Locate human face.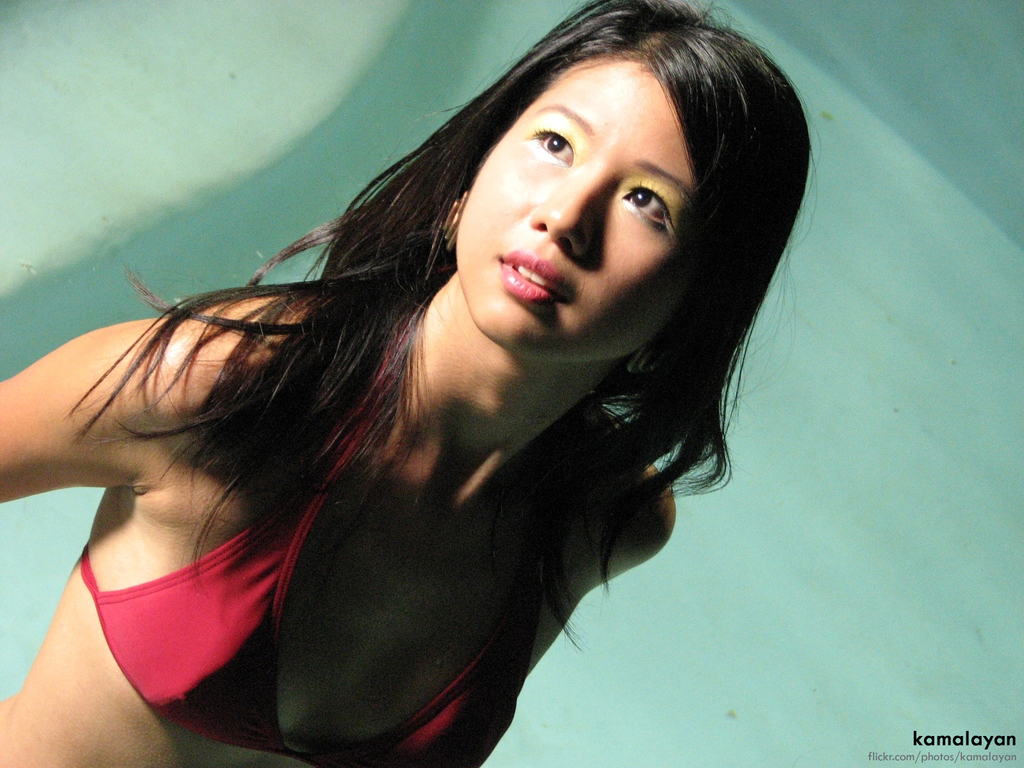
Bounding box: bbox=(451, 51, 700, 356).
